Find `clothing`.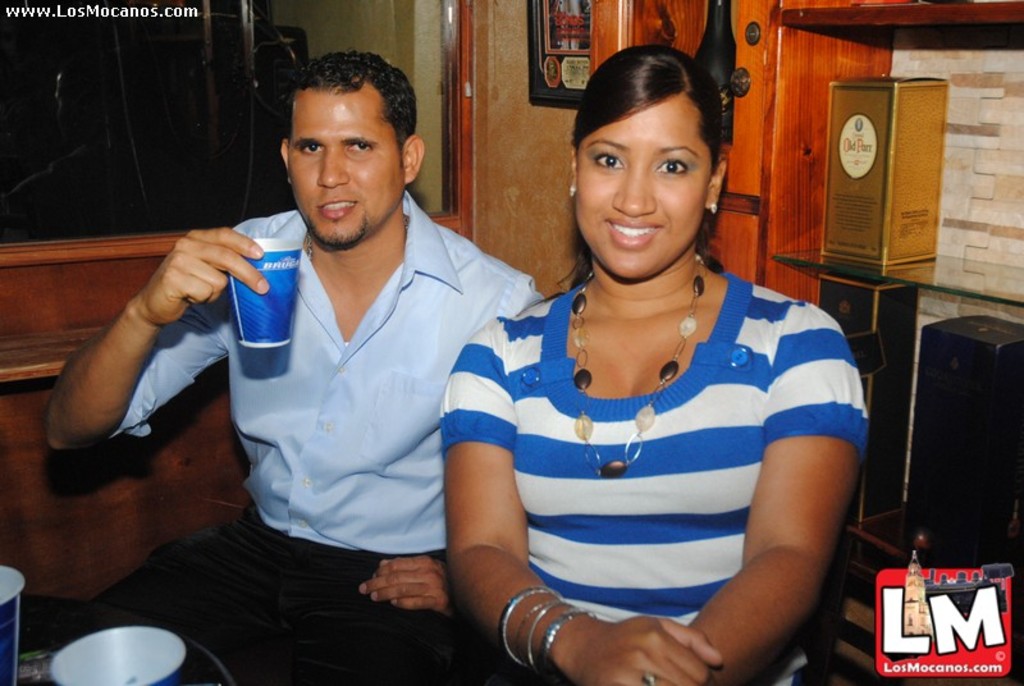
[447, 270, 879, 685].
